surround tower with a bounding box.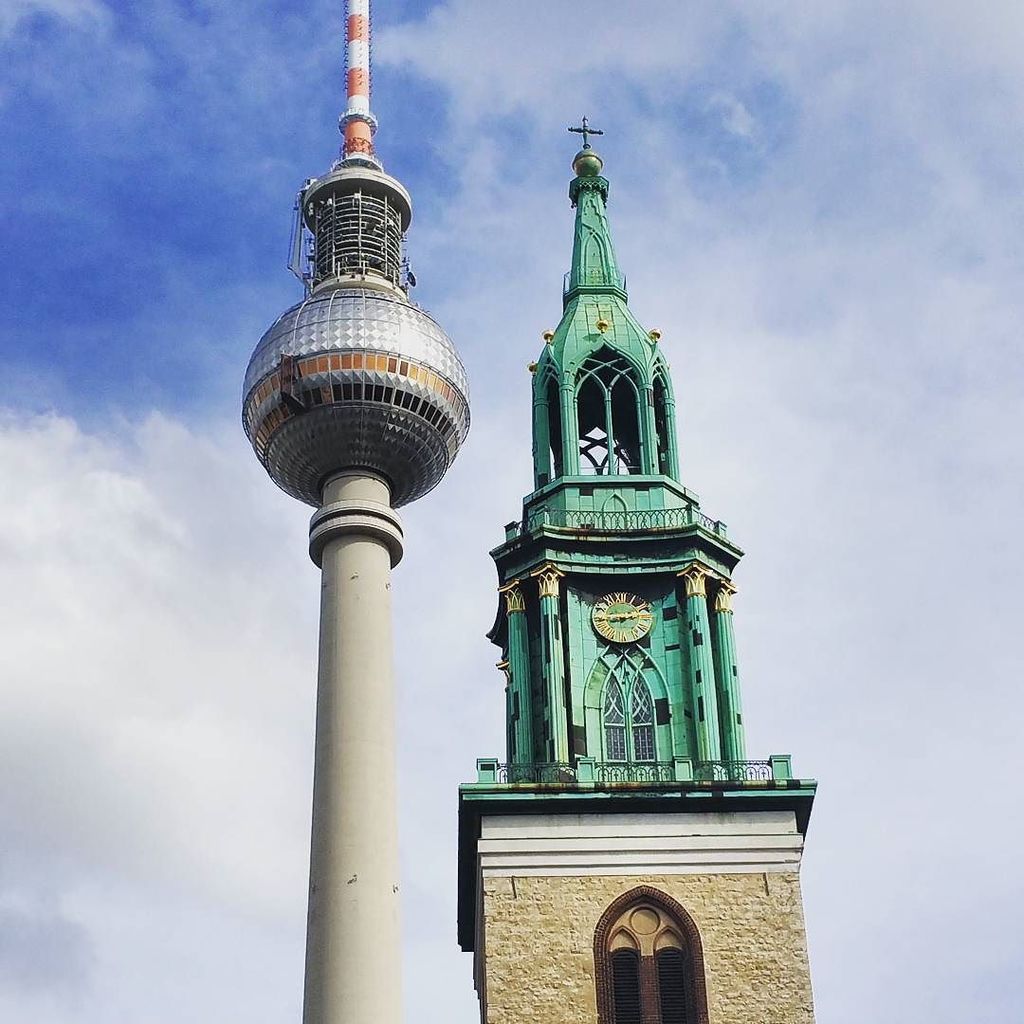
bbox(452, 110, 824, 1023).
